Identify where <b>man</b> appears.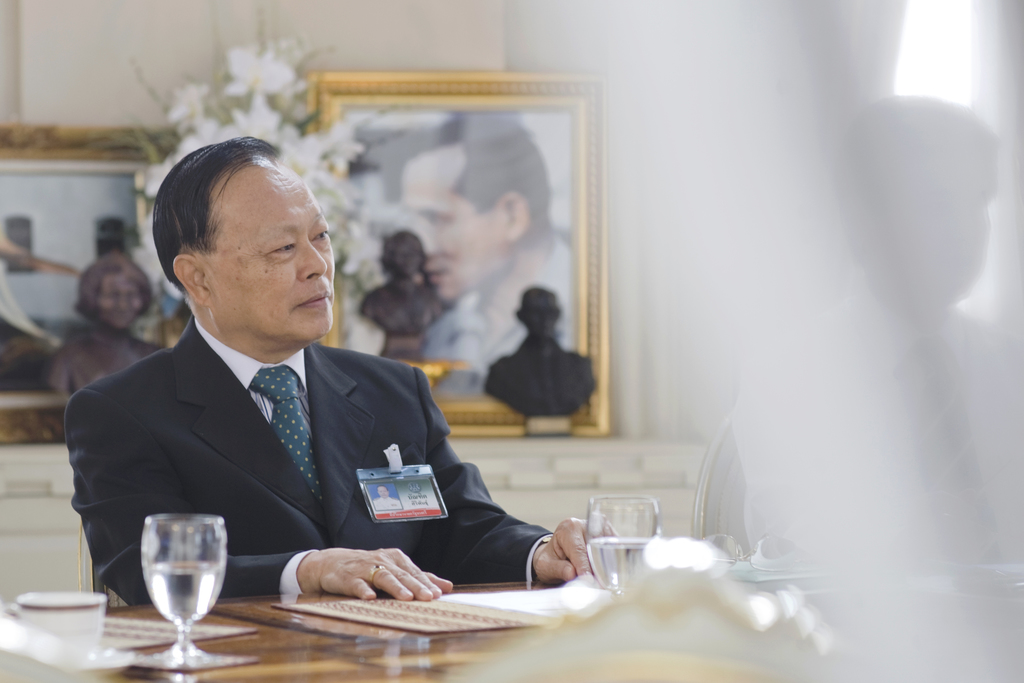
Appears at 76, 161, 543, 615.
